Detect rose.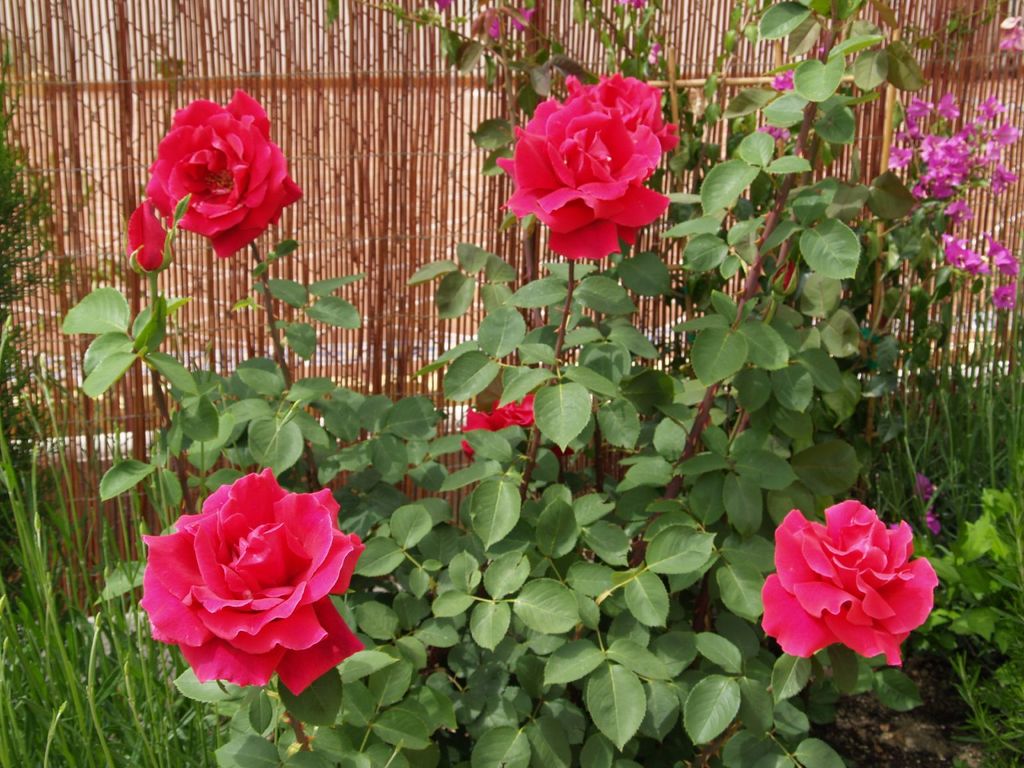
Detected at {"left": 124, "top": 203, "right": 176, "bottom": 271}.
